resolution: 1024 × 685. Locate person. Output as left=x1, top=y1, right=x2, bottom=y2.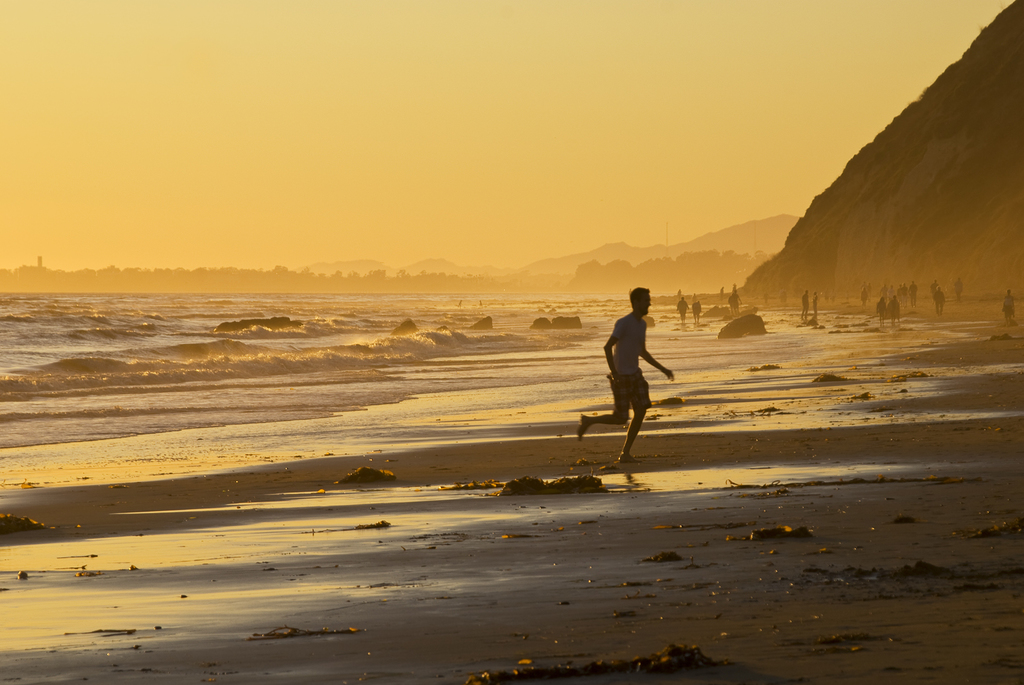
left=1000, top=293, right=1019, bottom=319.
